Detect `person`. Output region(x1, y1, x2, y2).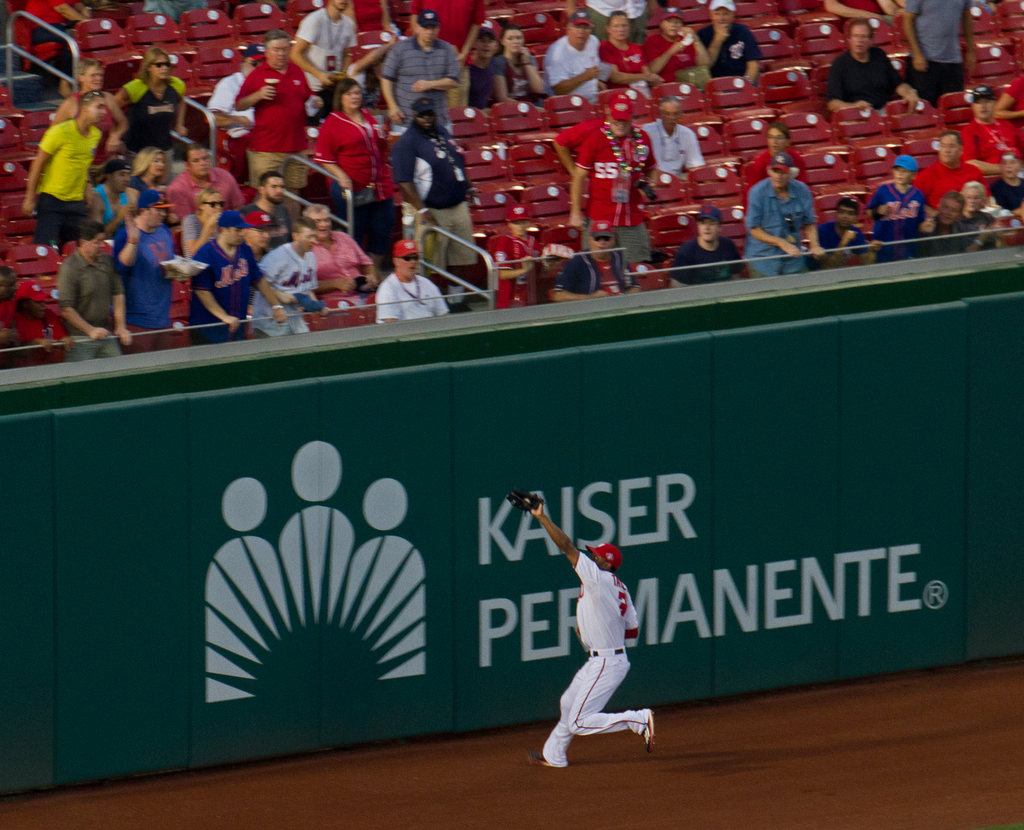
region(472, 14, 550, 110).
